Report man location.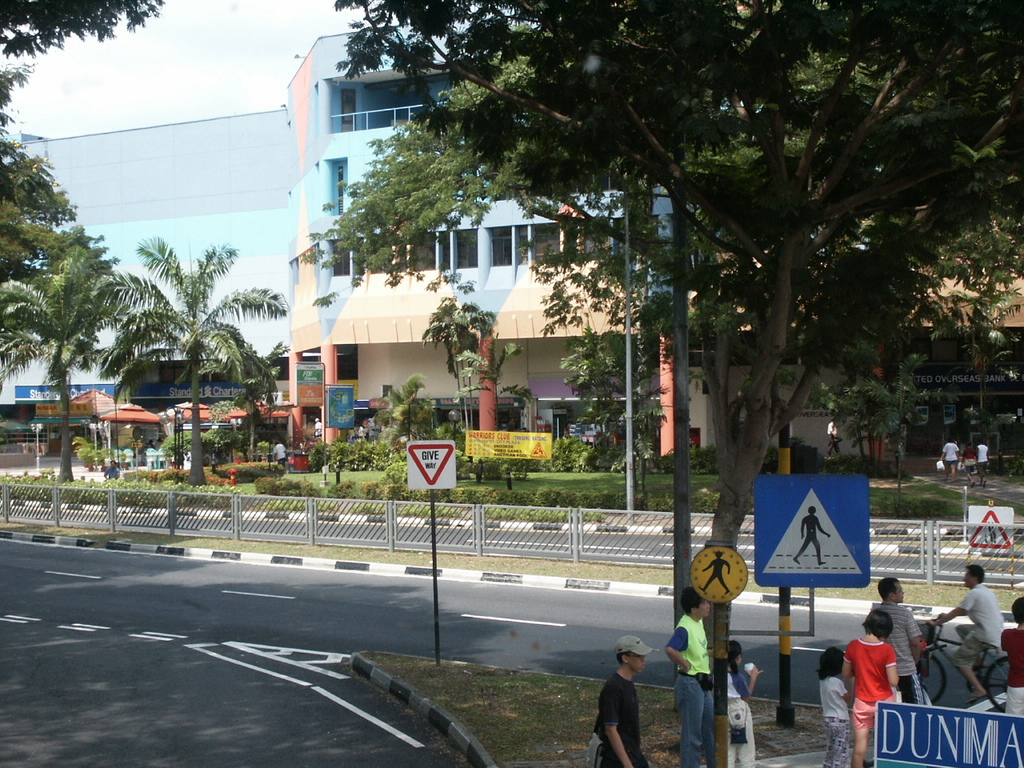
Report: l=586, t=634, r=658, b=767.
